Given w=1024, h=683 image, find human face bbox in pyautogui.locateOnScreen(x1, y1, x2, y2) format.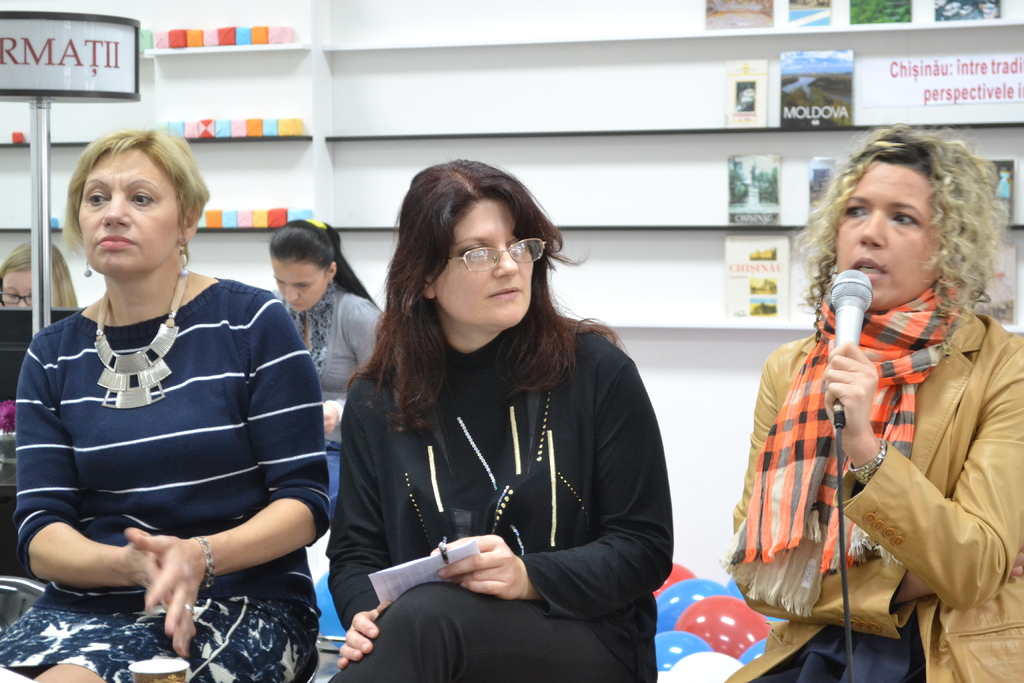
pyautogui.locateOnScreen(273, 253, 326, 309).
